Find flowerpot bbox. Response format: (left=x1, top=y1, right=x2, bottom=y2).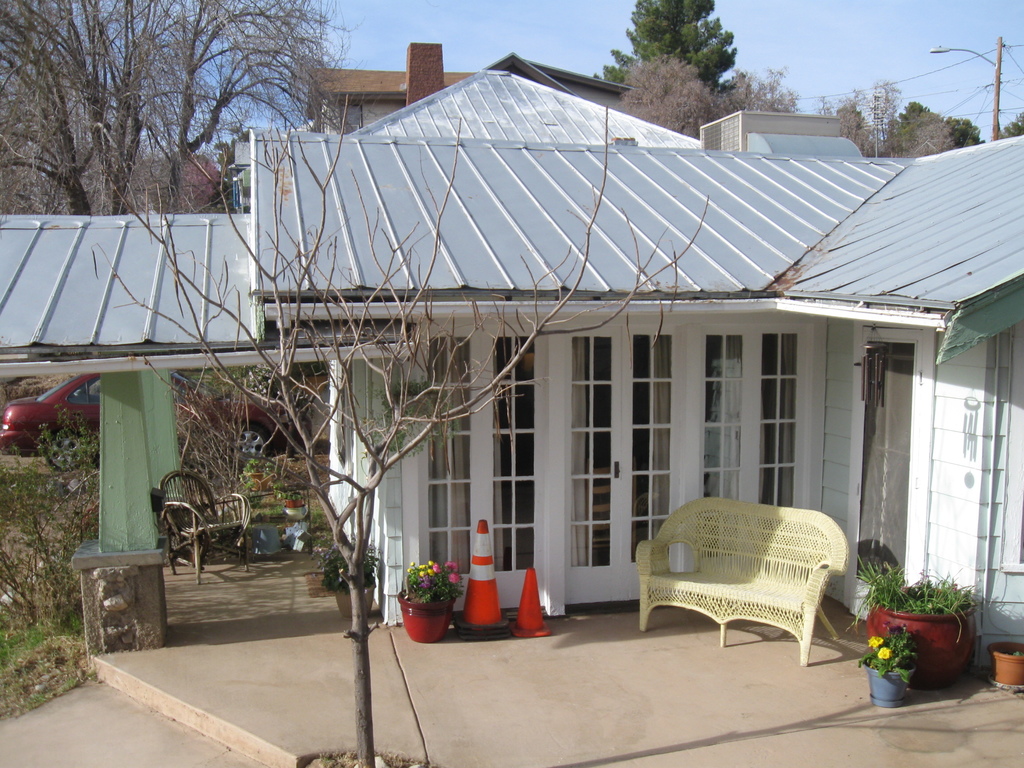
(left=401, top=590, right=460, bottom=645).
